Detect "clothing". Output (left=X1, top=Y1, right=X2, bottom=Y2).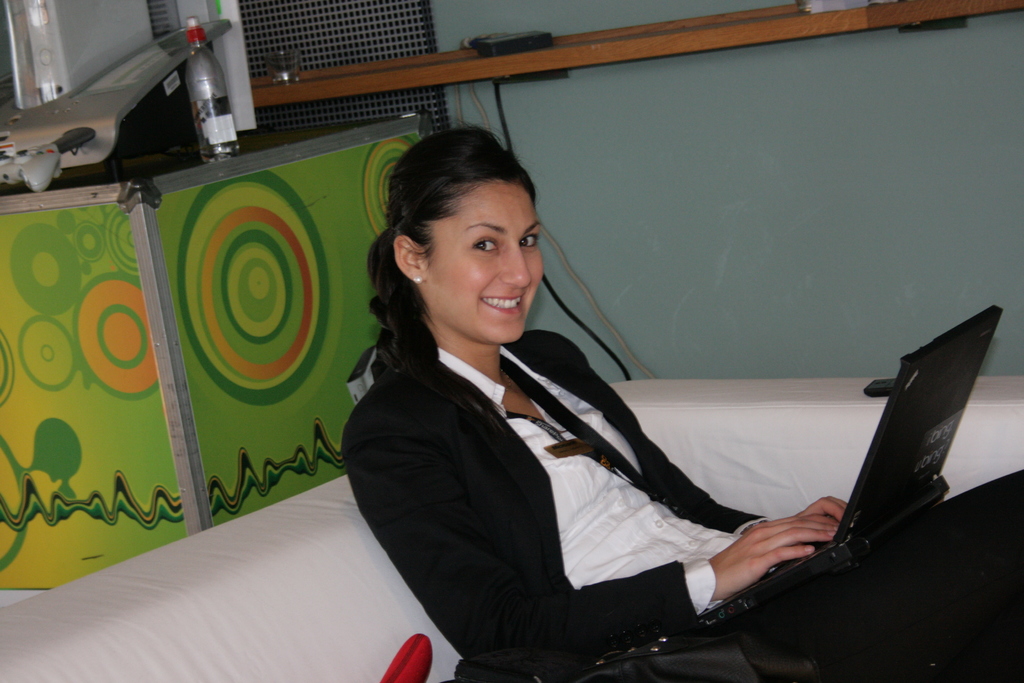
(left=339, top=343, right=859, bottom=682).
